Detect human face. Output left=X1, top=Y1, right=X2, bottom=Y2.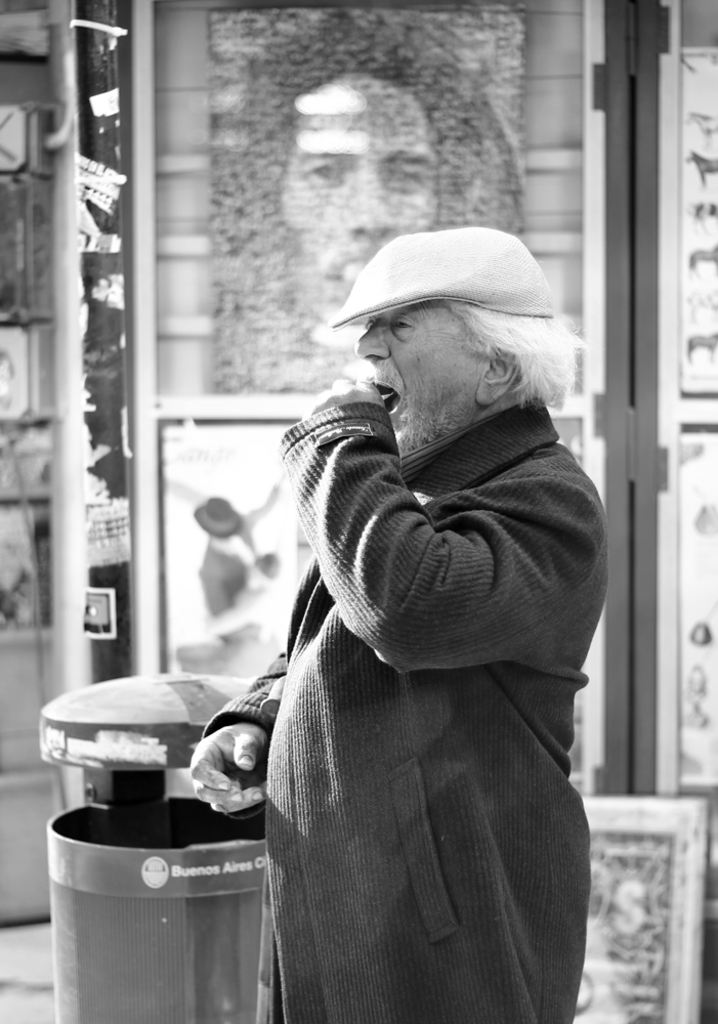
left=353, top=298, right=495, bottom=460.
